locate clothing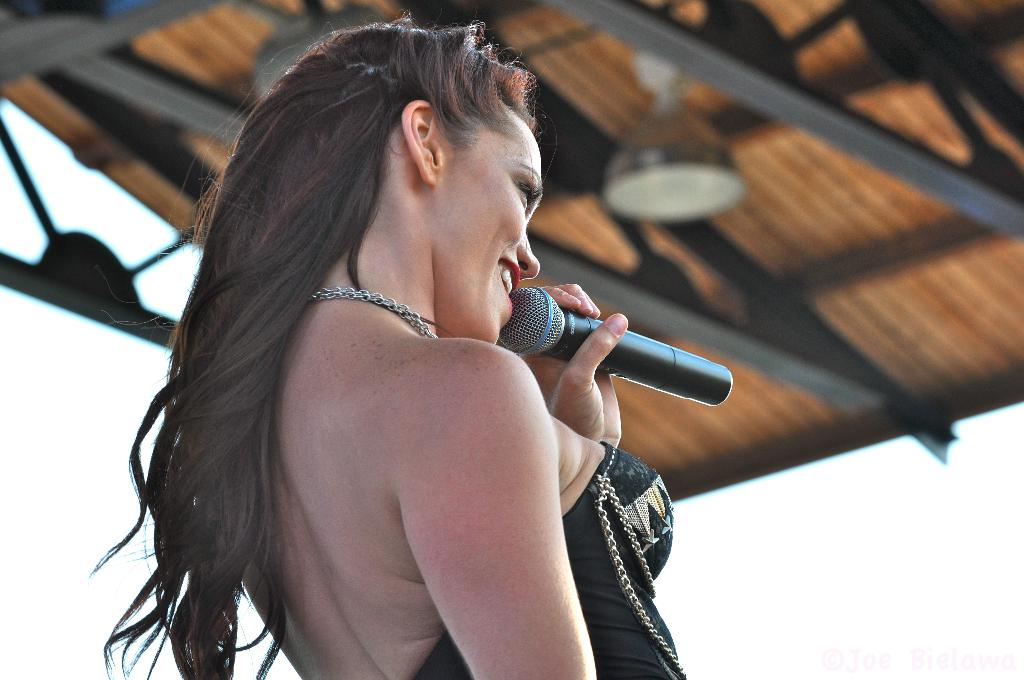
Rect(415, 439, 676, 679)
